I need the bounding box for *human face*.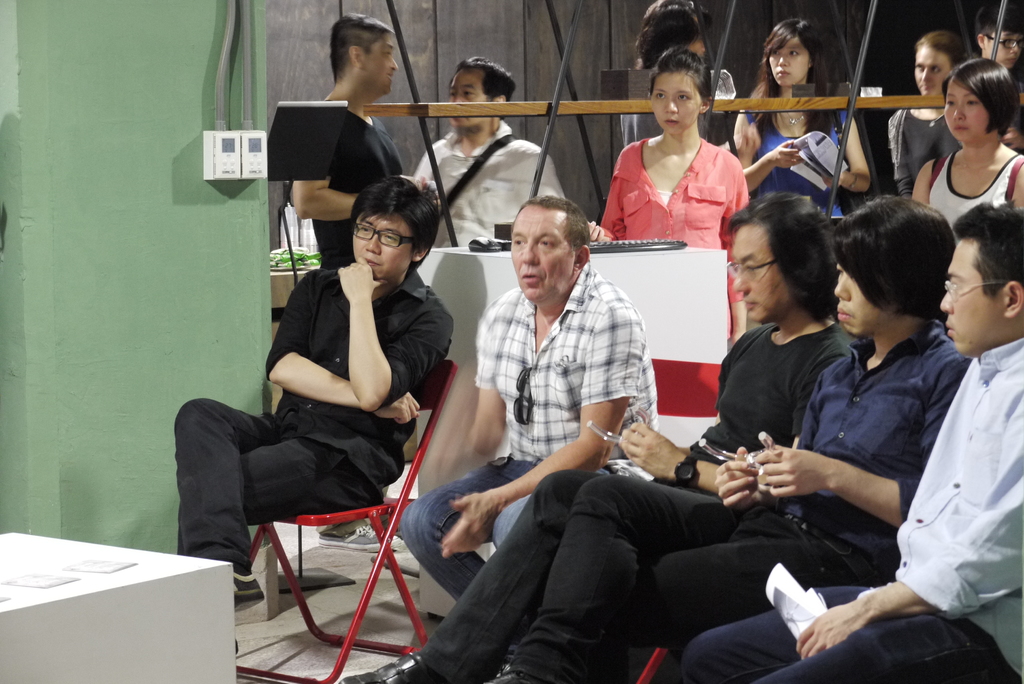
Here it is: 510:208:577:298.
